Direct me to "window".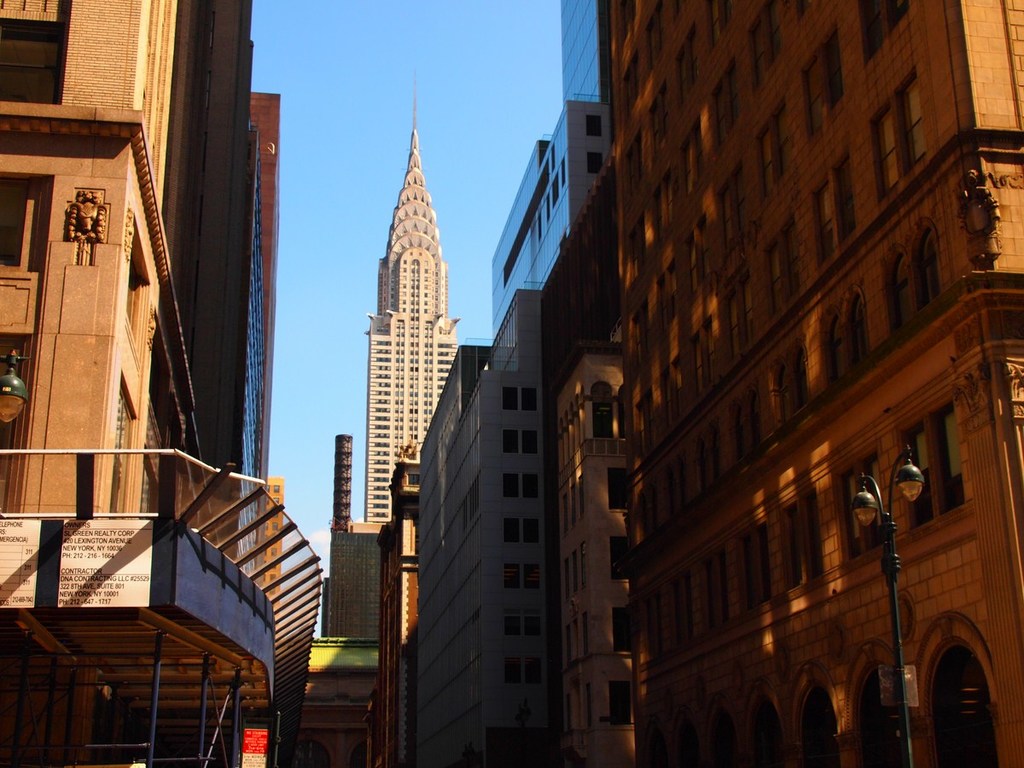
Direction: BBox(505, 565, 526, 590).
